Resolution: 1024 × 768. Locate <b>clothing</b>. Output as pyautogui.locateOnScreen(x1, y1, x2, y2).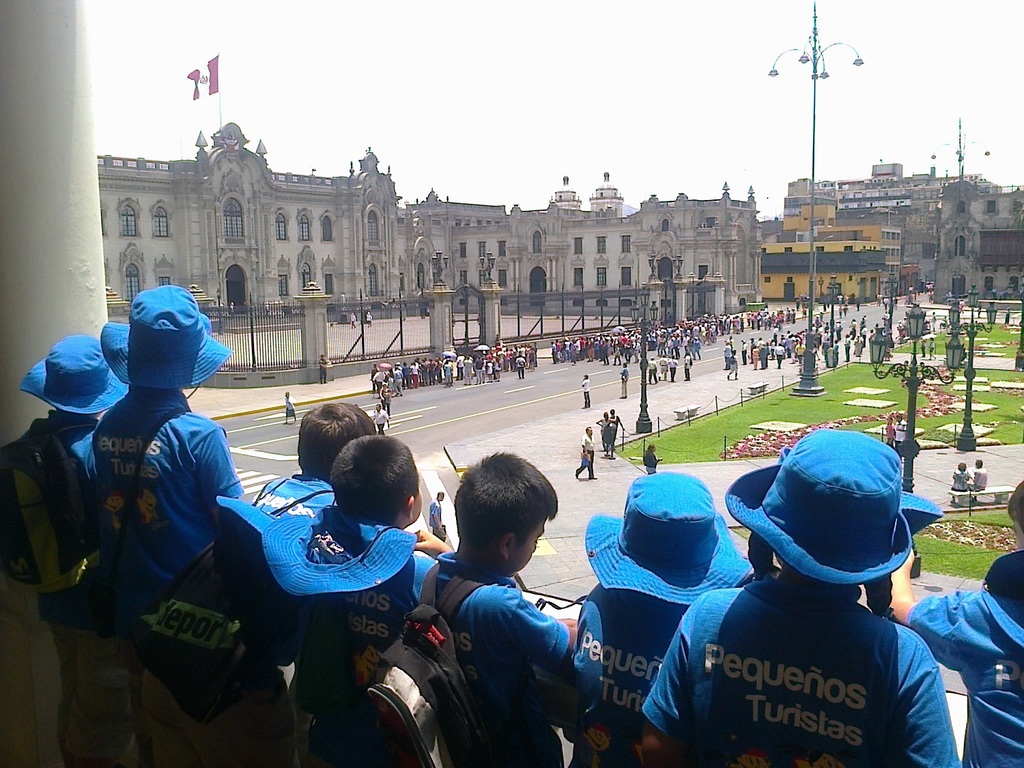
pyautogui.locateOnScreen(881, 423, 897, 444).
